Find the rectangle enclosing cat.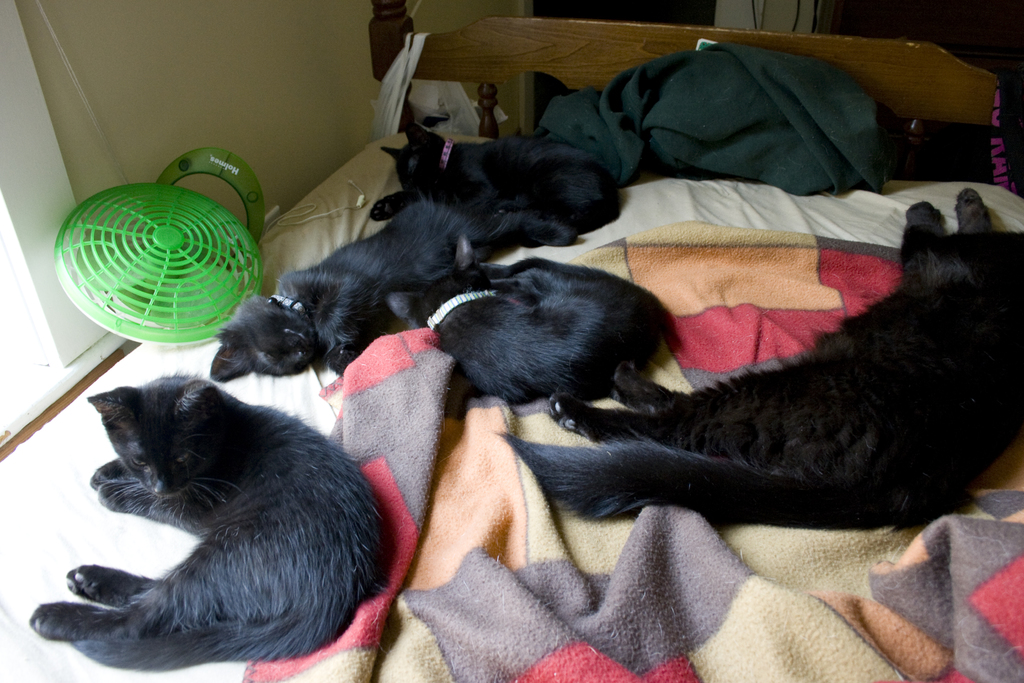
[28, 369, 388, 673].
